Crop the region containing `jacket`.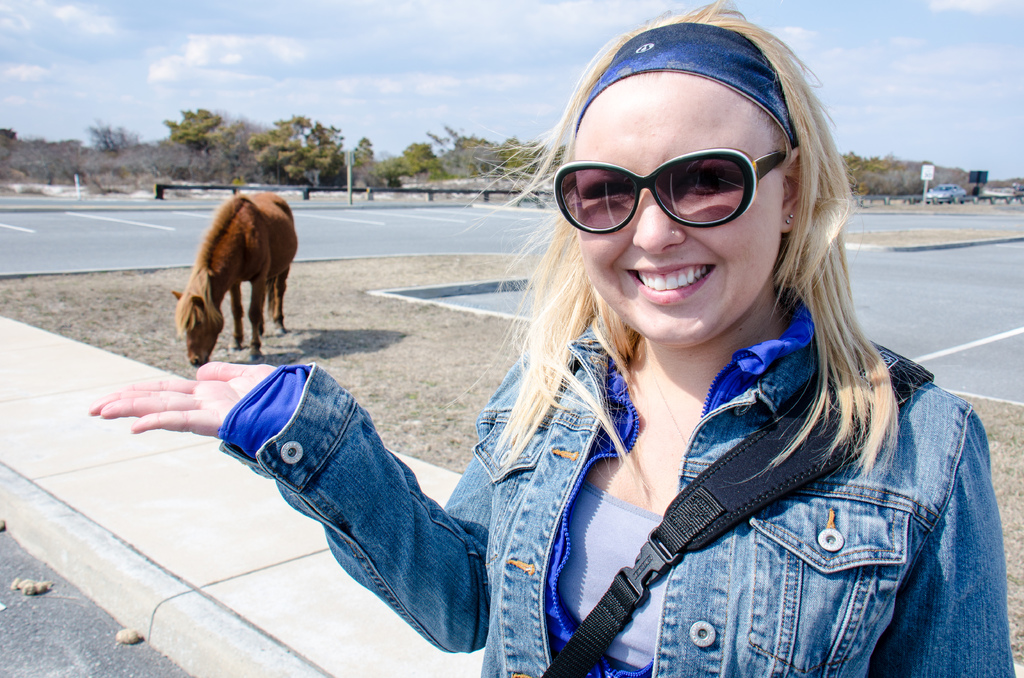
Crop region: {"left": 268, "top": 203, "right": 1001, "bottom": 664}.
